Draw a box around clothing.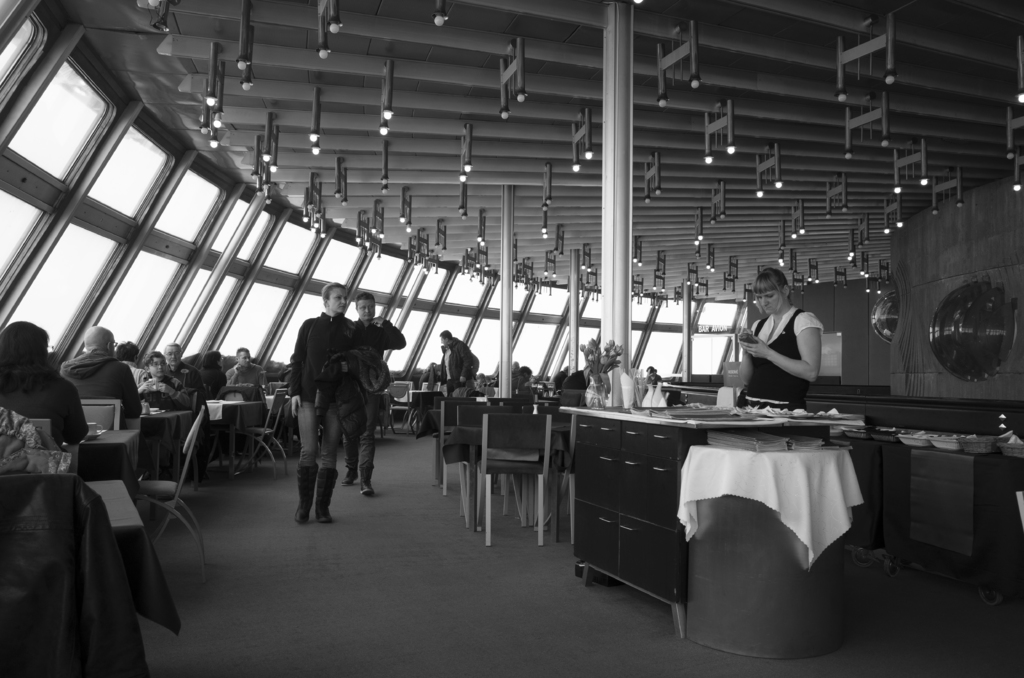
bbox=[342, 325, 398, 449].
